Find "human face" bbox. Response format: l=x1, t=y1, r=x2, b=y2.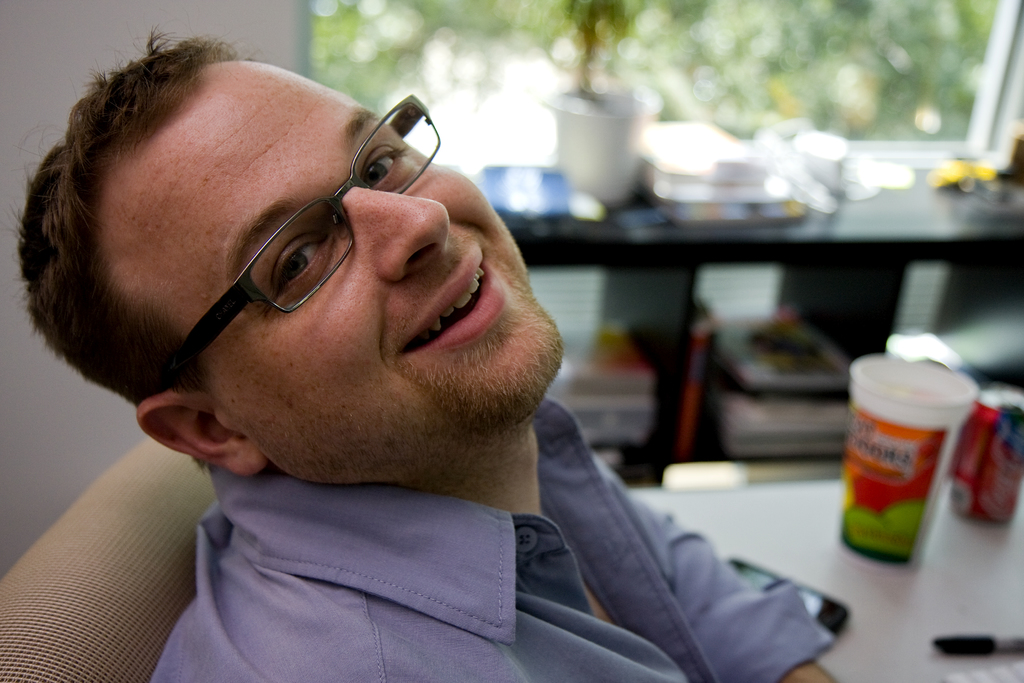
l=115, t=60, r=568, b=479.
